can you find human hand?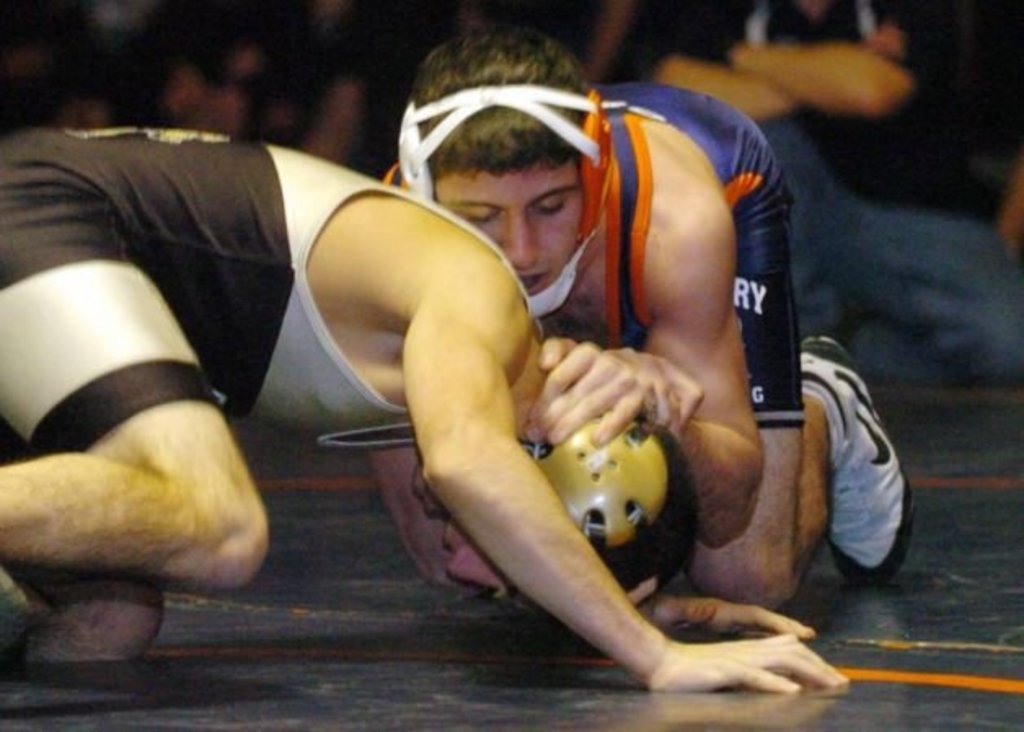
Yes, bounding box: Rect(861, 20, 910, 60).
